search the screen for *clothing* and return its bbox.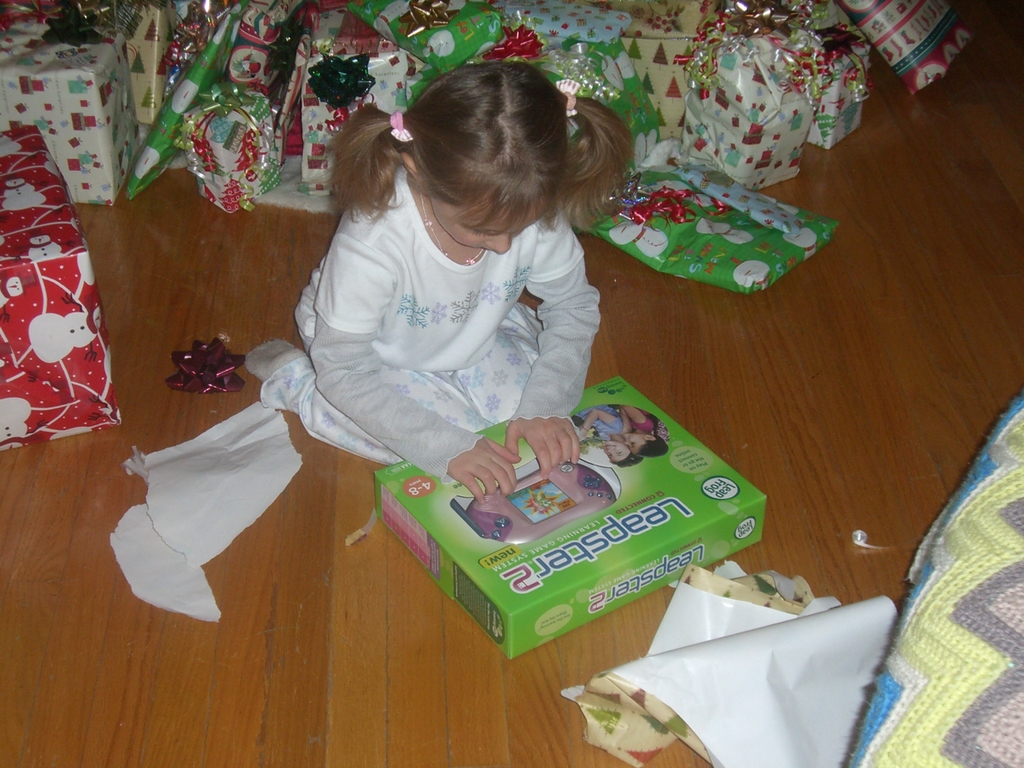
Found: rect(251, 157, 604, 479).
